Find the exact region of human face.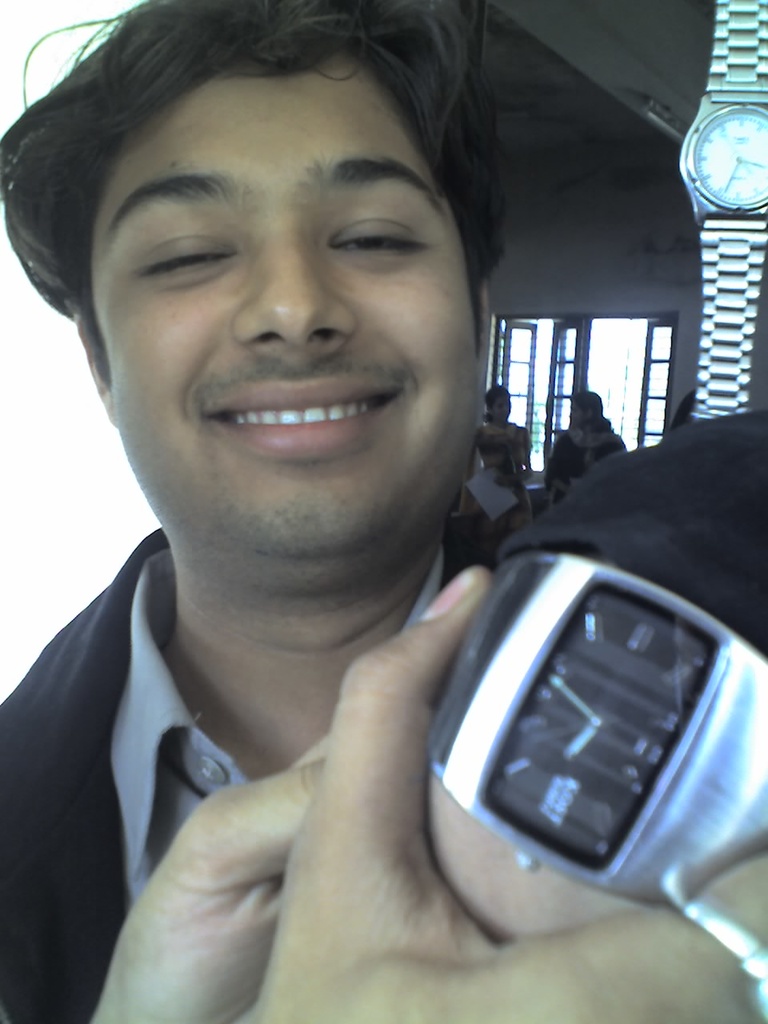
Exact region: 86, 55, 477, 577.
